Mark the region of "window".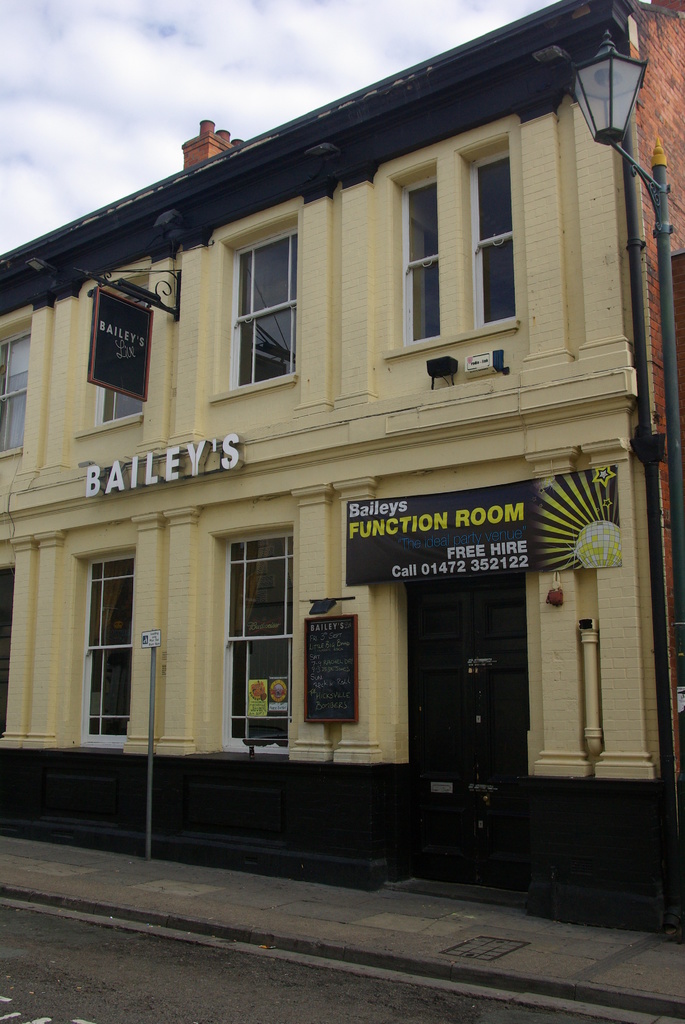
Region: [232,227,301,394].
